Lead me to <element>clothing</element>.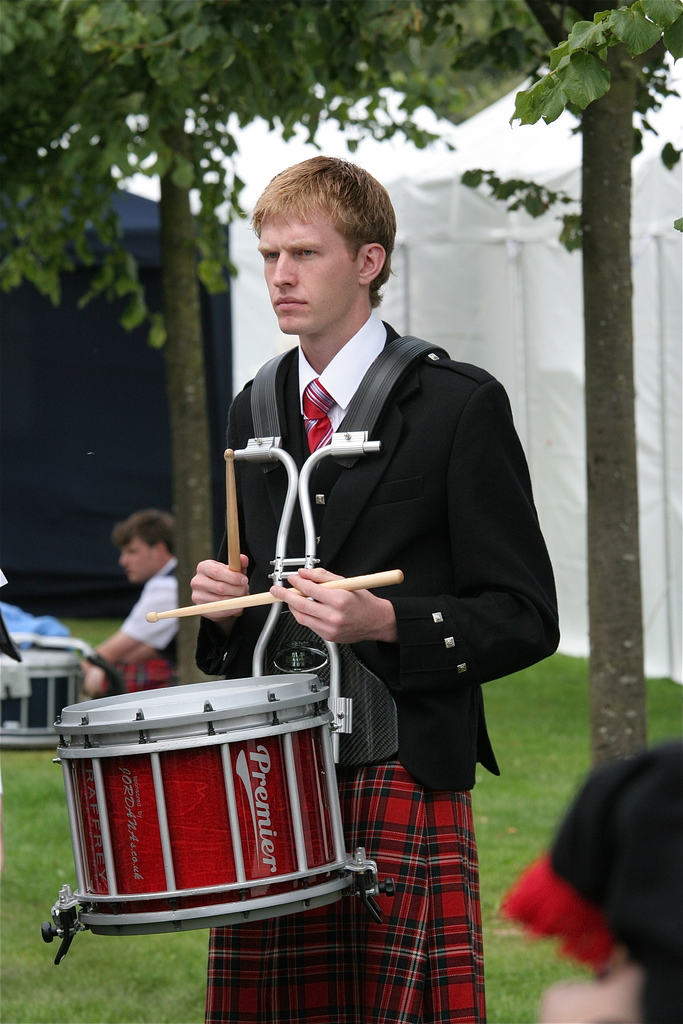
Lead to {"x1": 97, "y1": 561, "x2": 186, "y2": 698}.
